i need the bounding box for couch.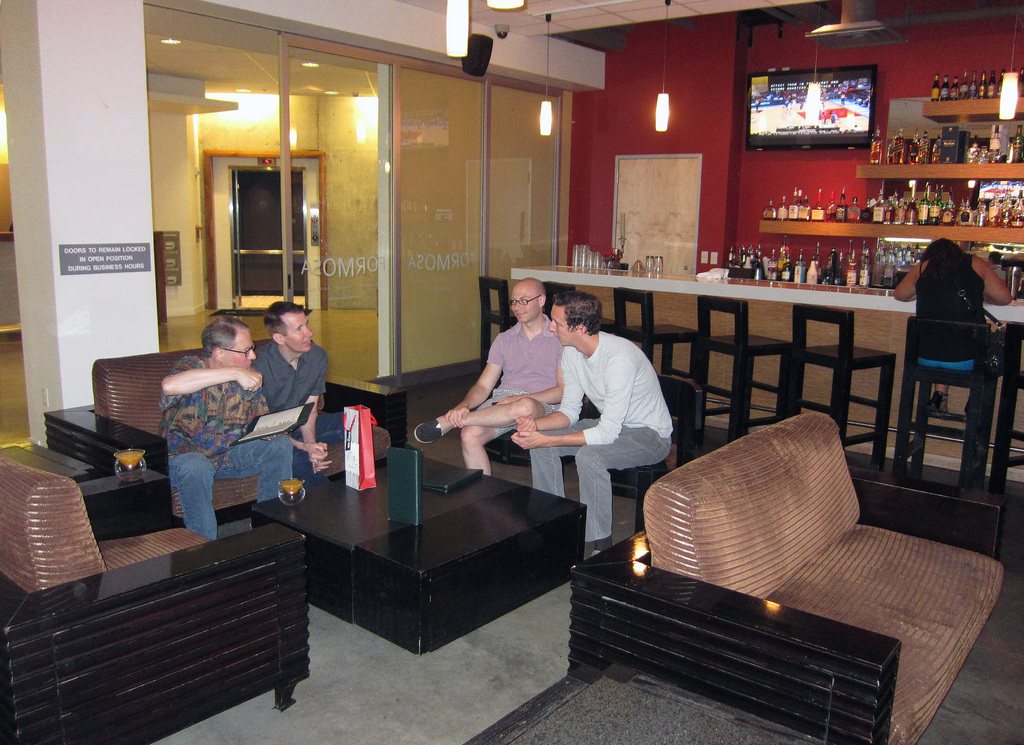
Here it is: Rect(565, 410, 1005, 744).
